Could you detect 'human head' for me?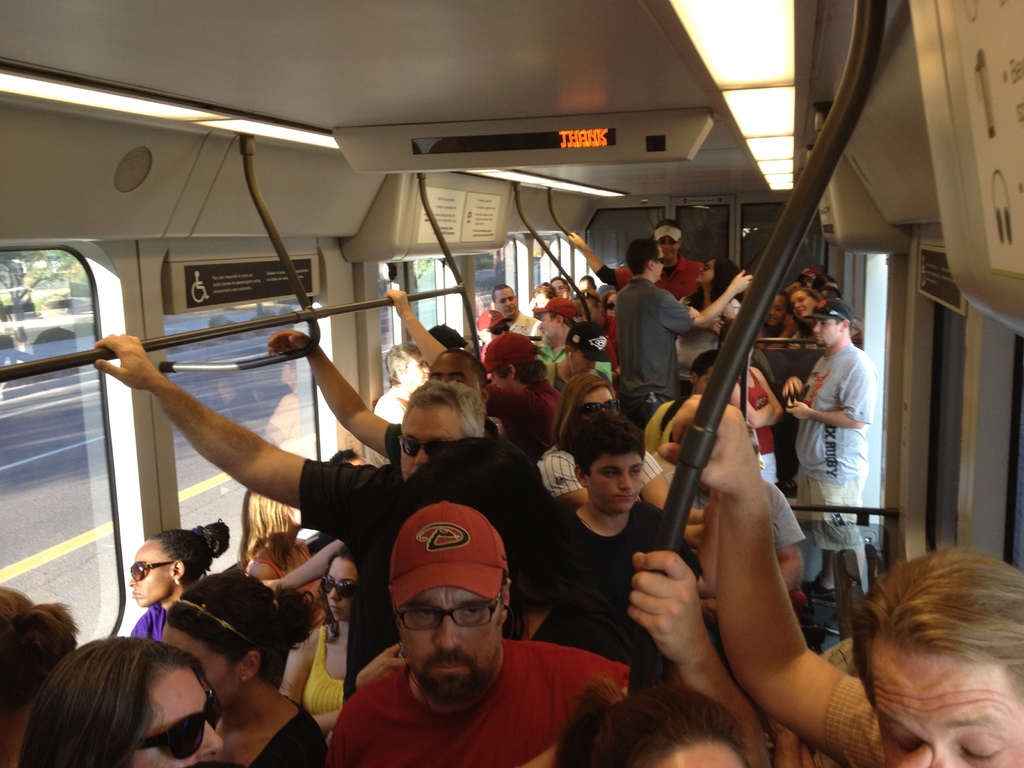
Detection result: {"left": 397, "top": 381, "right": 488, "bottom": 486}.
